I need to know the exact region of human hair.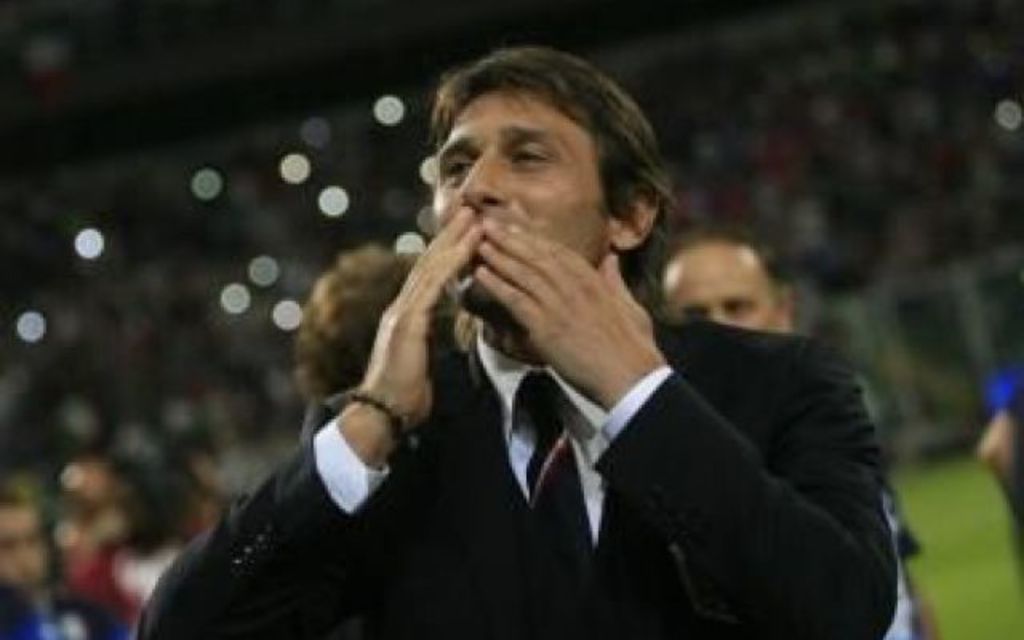
Region: (0, 485, 40, 514).
